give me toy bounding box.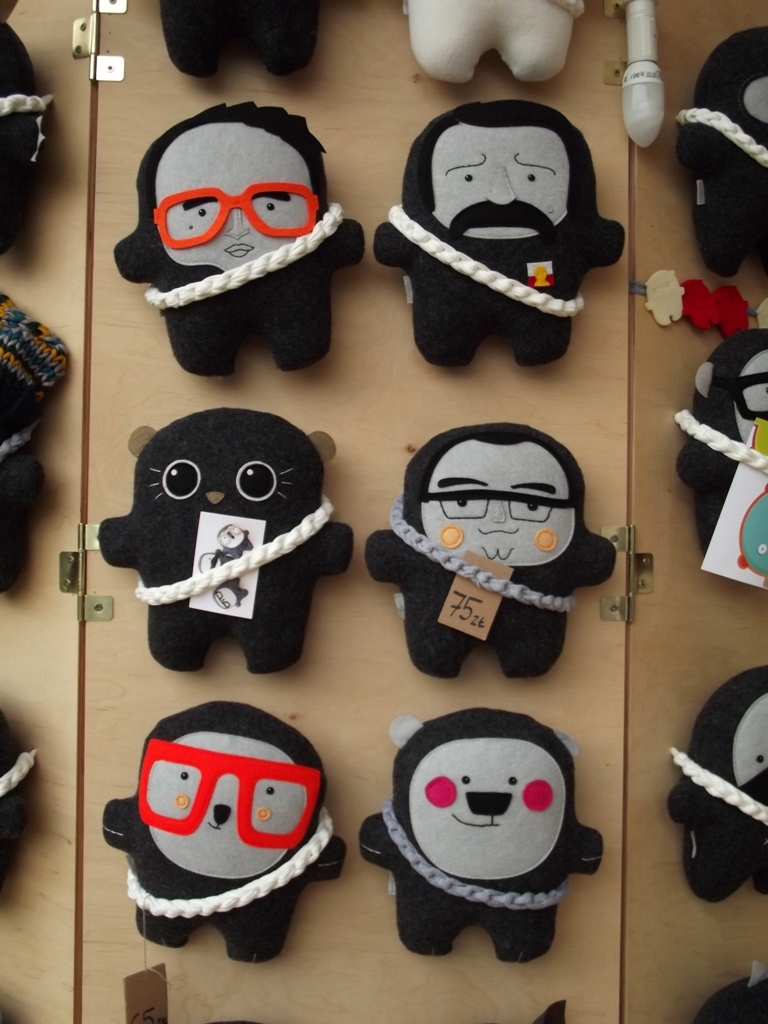
left=677, top=317, right=767, bottom=544.
